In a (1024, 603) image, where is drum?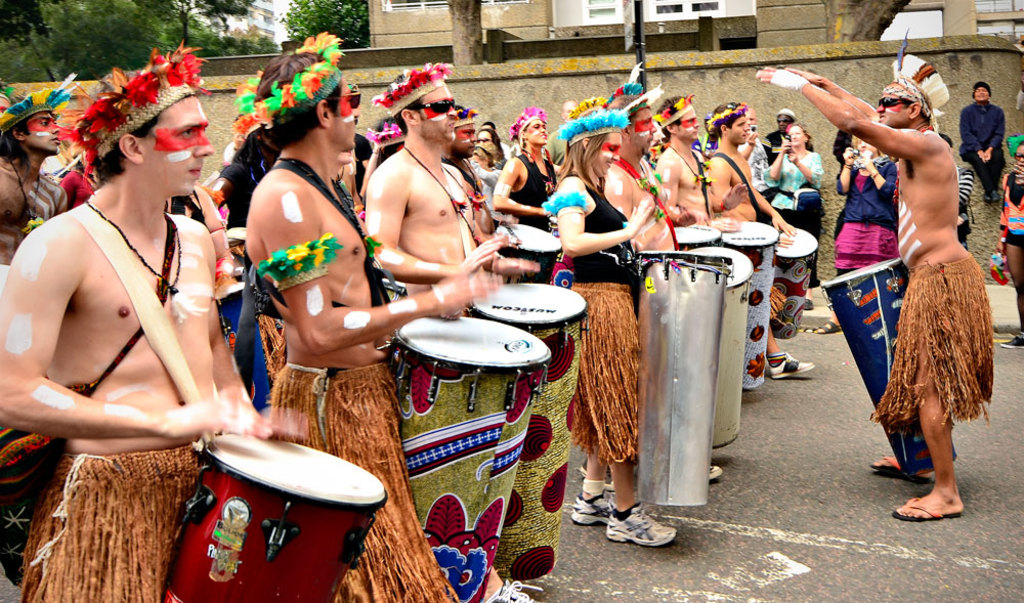
768:224:811:335.
